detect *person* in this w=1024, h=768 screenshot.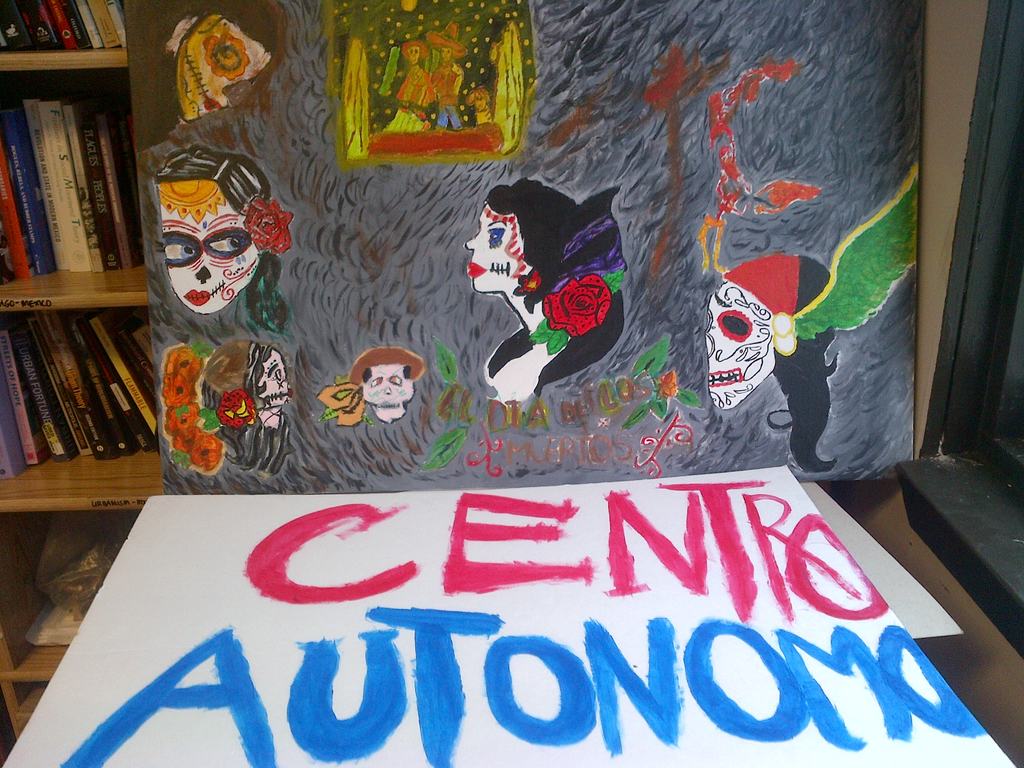
Detection: {"x1": 472, "y1": 166, "x2": 632, "y2": 401}.
